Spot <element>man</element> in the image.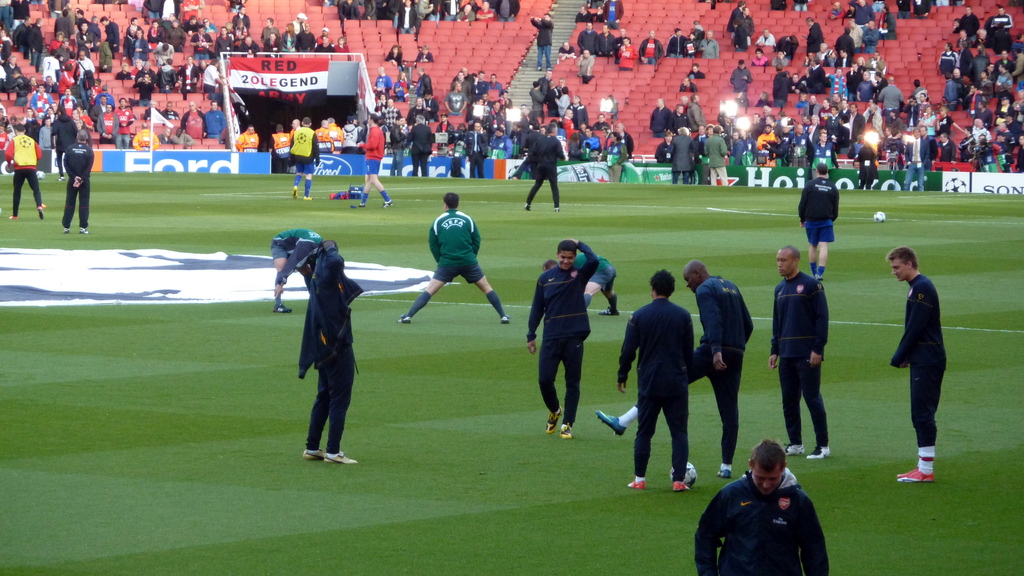
<element>man</element> found at <region>355, 113, 398, 211</region>.
